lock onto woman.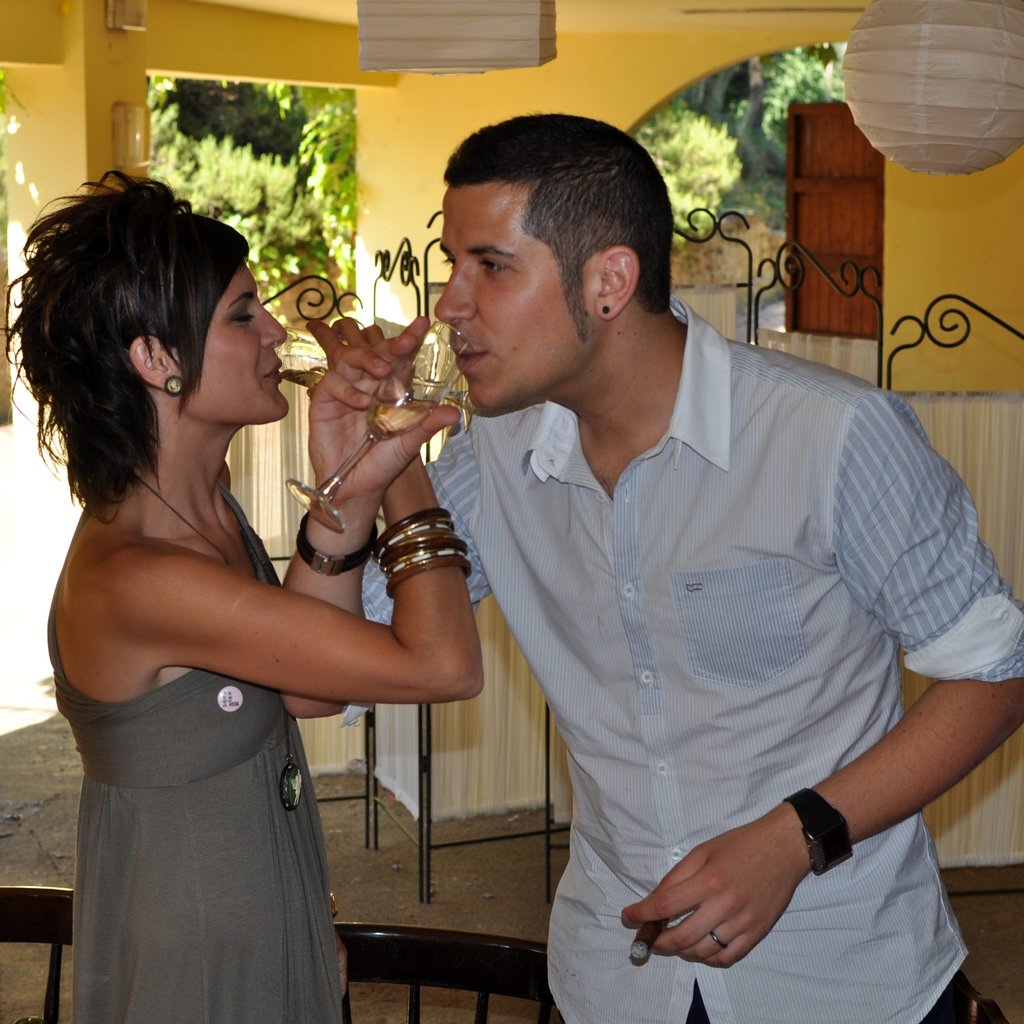
Locked: pyautogui.locateOnScreen(20, 163, 445, 1010).
